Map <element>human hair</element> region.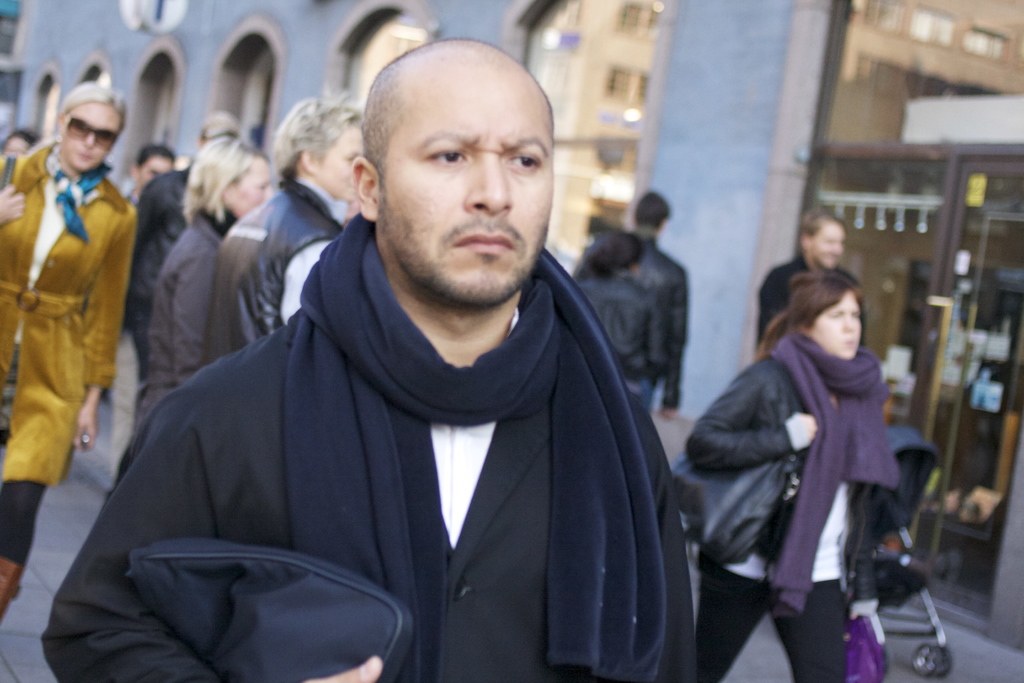
Mapped to (x1=635, y1=193, x2=671, y2=228).
